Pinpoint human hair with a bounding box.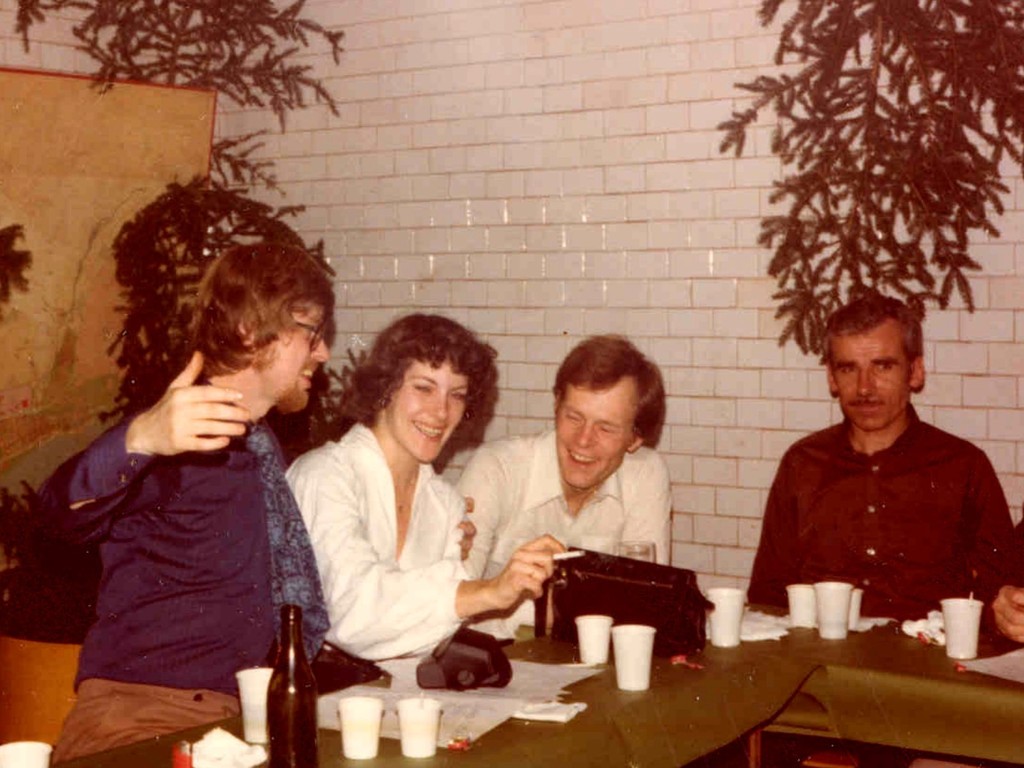
{"left": 188, "top": 241, "right": 335, "bottom": 385}.
